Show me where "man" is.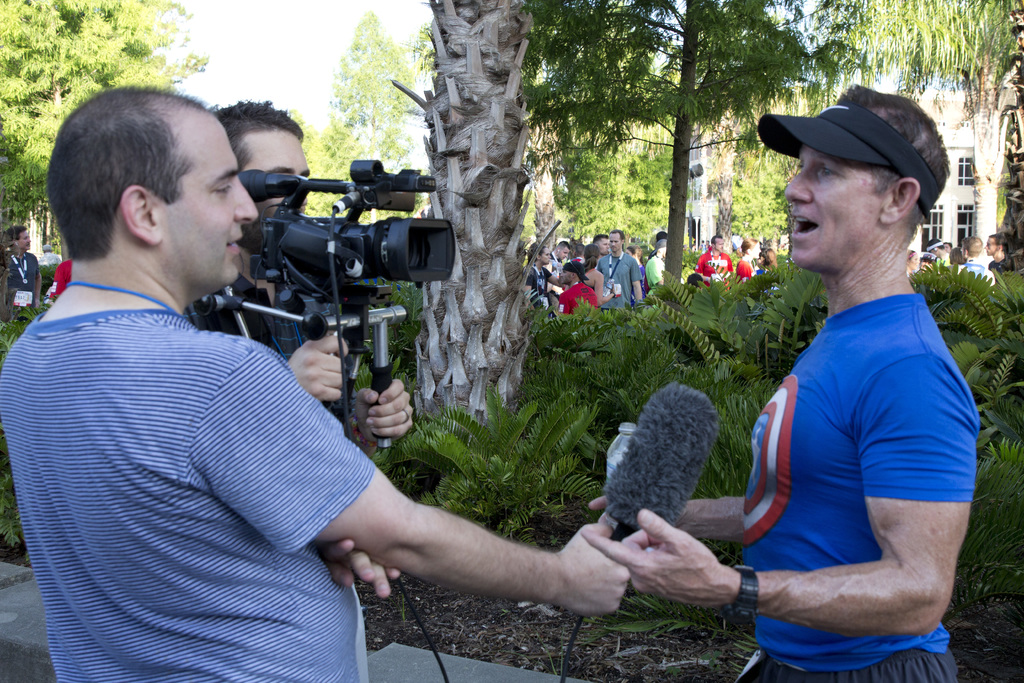
"man" is at <bbox>579, 83, 979, 682</bbox>.
